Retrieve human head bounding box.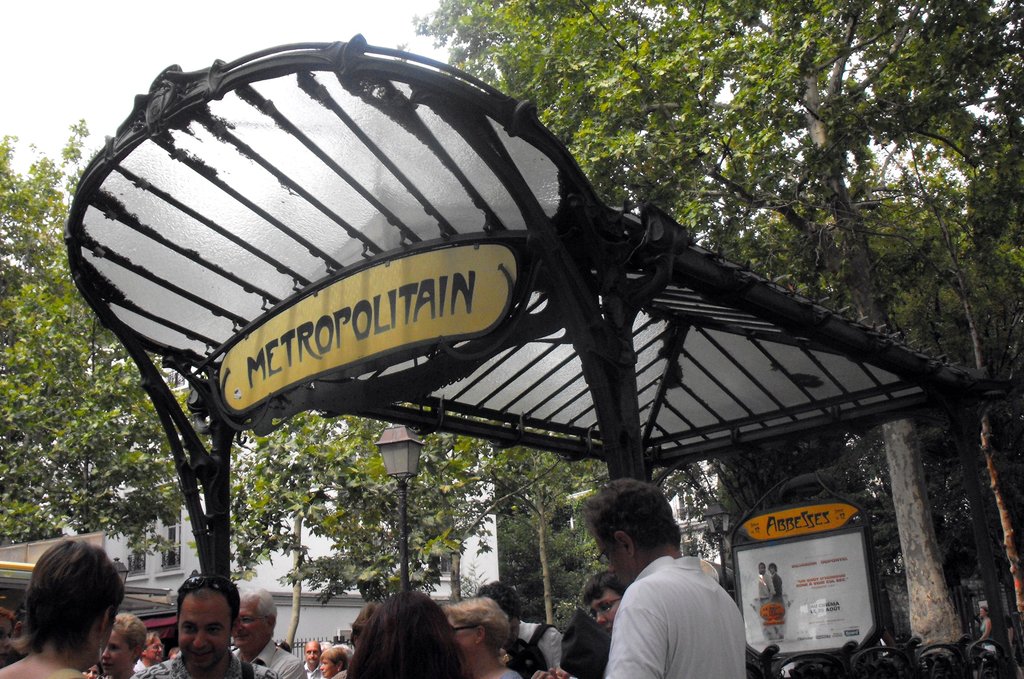
Bounding box: bbox=[303, 640, 322, 667].
